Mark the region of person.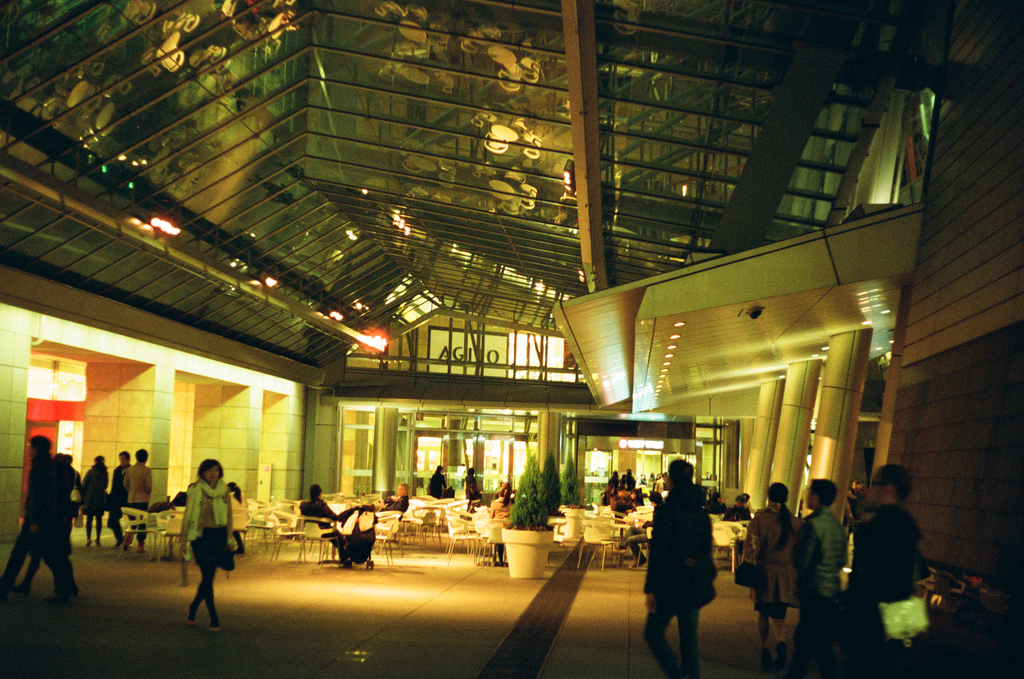
Region: 115 447 150 555.
